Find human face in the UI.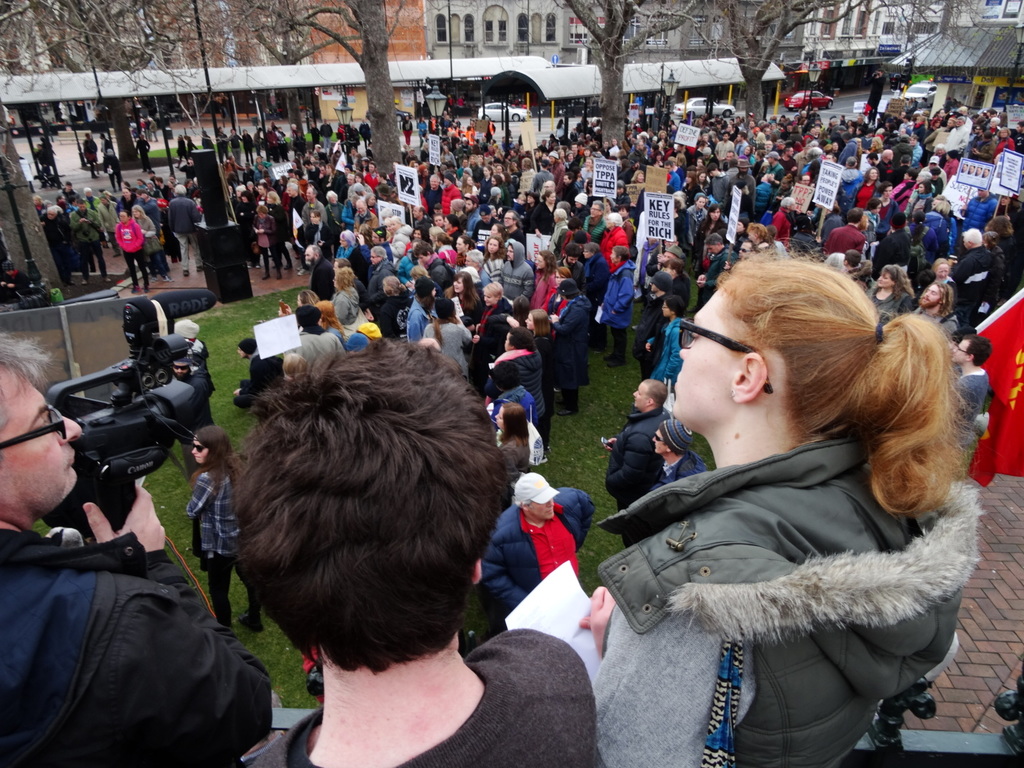
UI element at (1, 366, 84, 521).
